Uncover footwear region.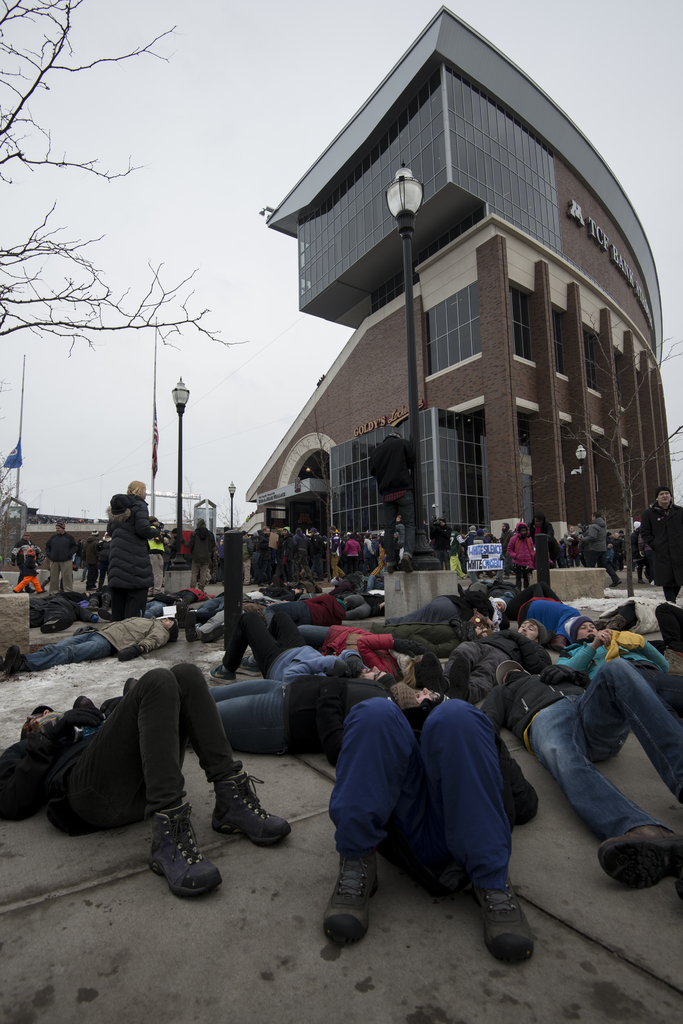
Uncovered: [x1=181, y1=606, x2=200, y2=644].
